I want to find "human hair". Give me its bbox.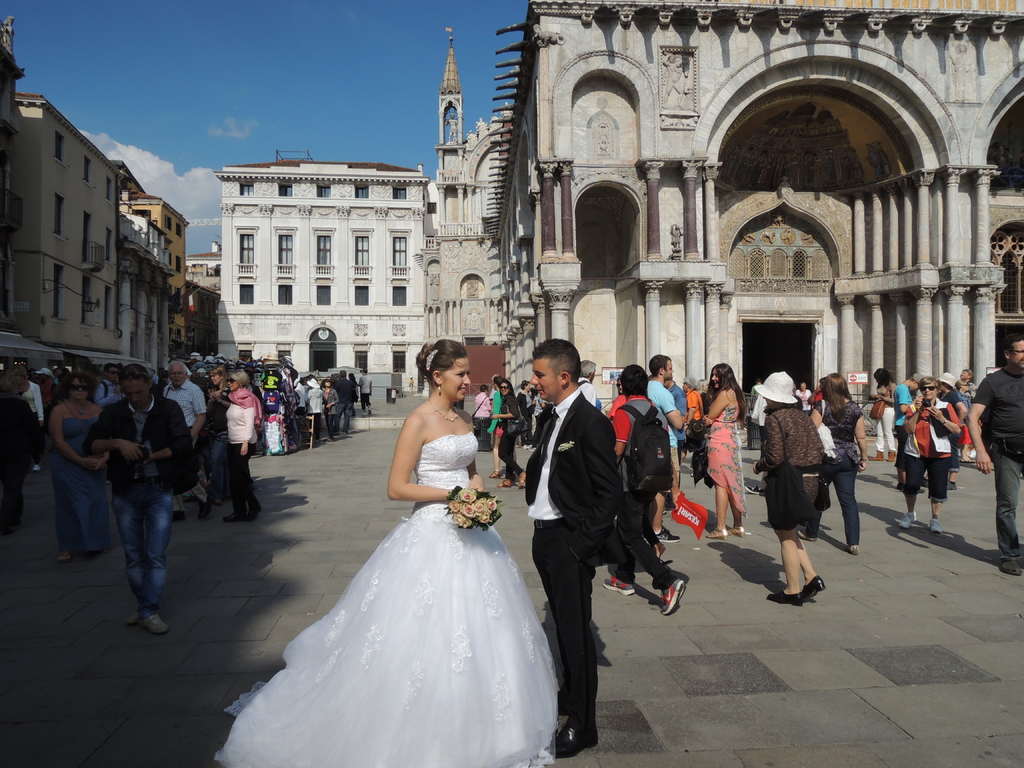
(521,378,528,387).
